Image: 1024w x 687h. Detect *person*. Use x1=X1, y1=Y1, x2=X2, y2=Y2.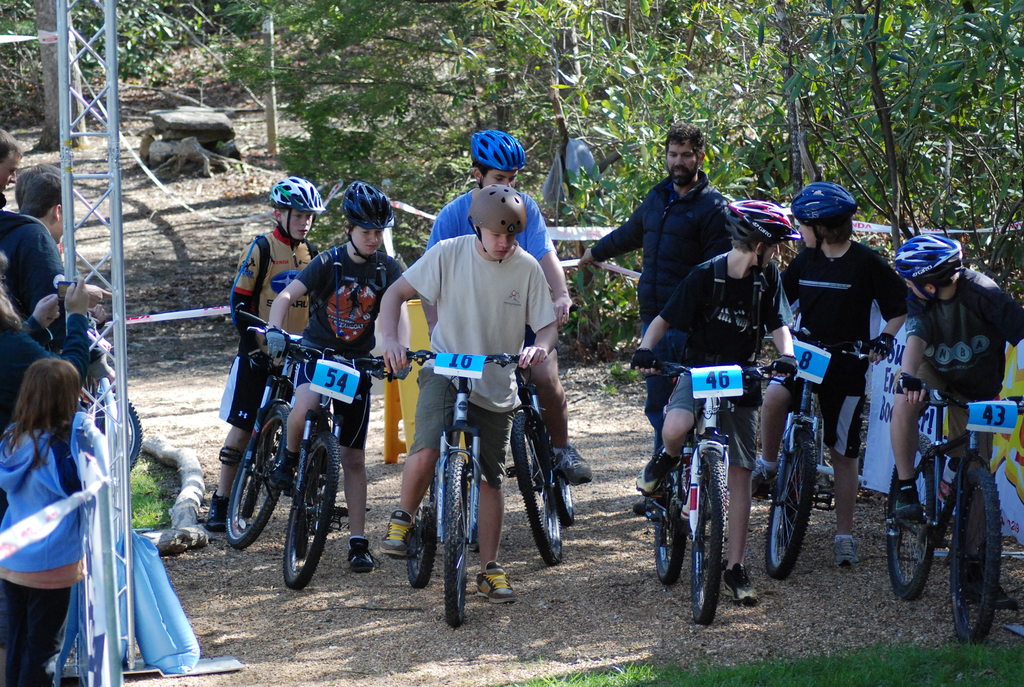
x1=637, y1=196, x2=787, y2=607.
